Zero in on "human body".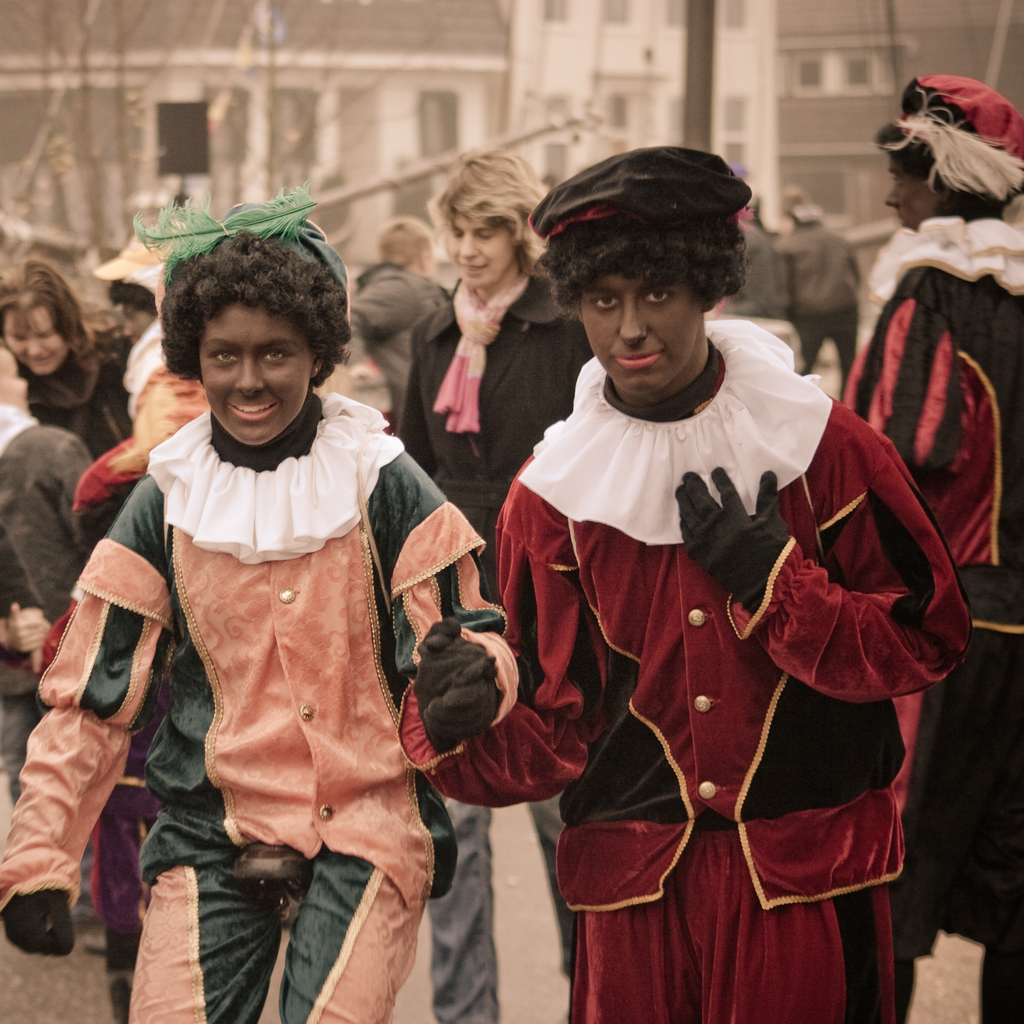
Zeroed in: {"x1": 715, "y1": 223, "x2": 788, "y2": 323}.
